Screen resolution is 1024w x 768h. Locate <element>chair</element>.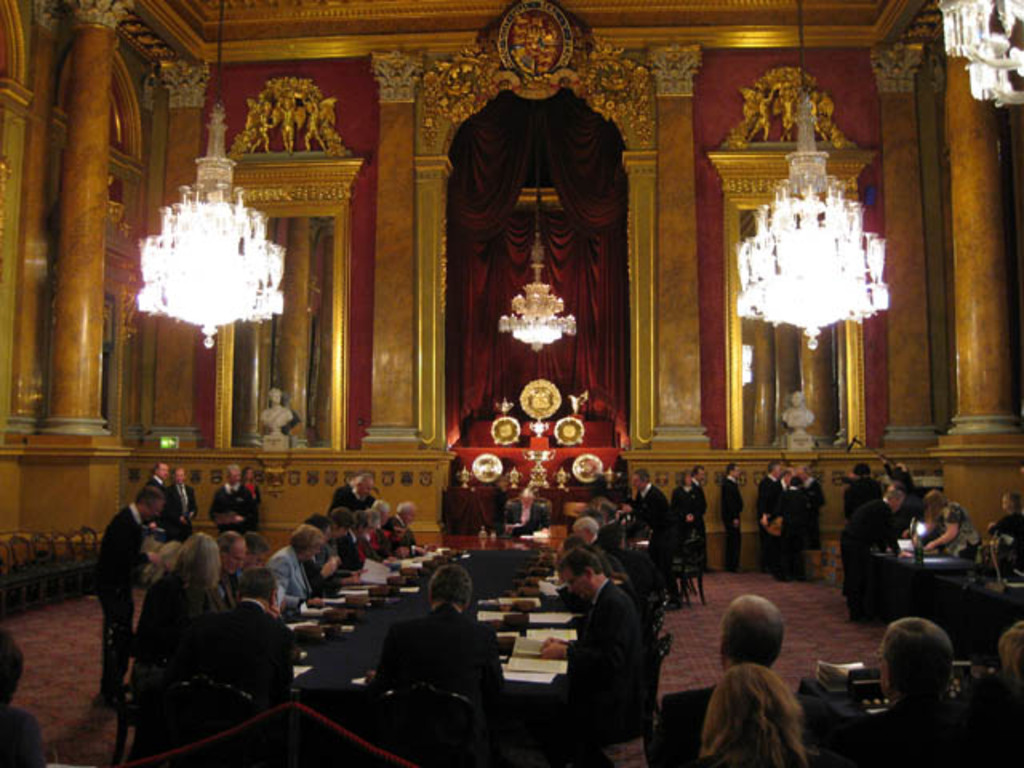
rect(102, 629, 150, 760).
